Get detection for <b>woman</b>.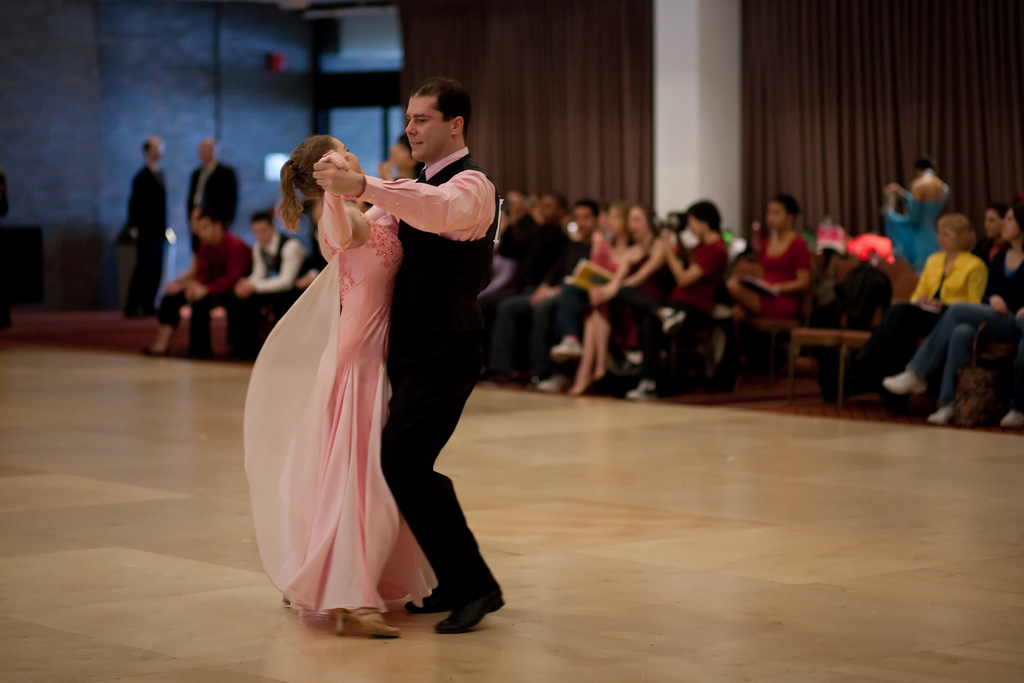
Detection: 260:73:456:646.
